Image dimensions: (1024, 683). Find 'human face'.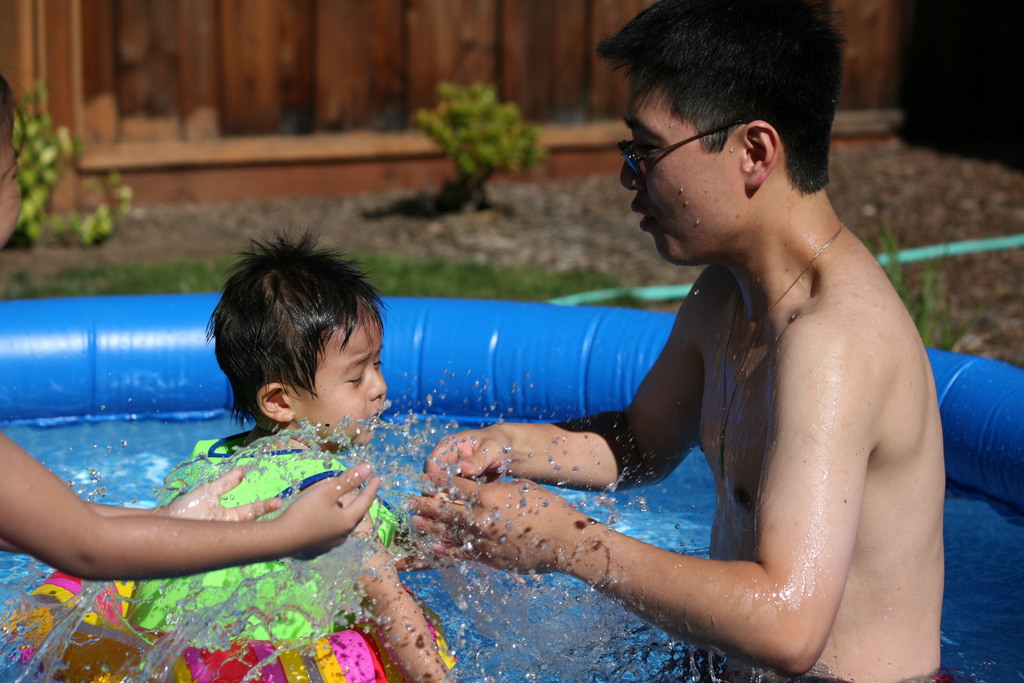
621,76,749,263.
